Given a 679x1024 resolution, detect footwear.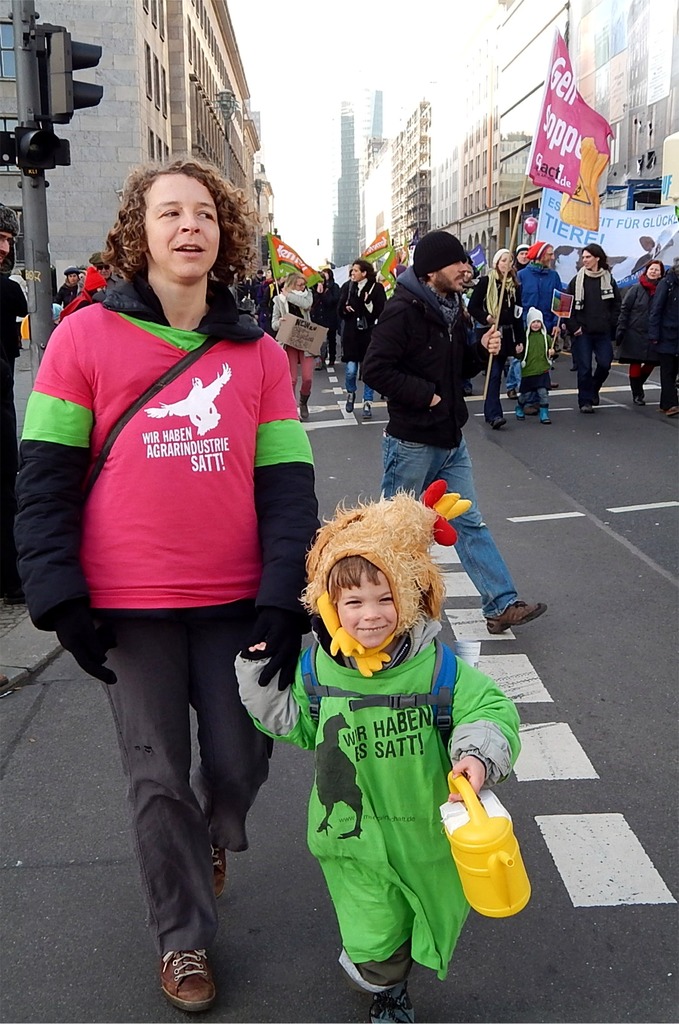
[209, 847, 225, 896].
